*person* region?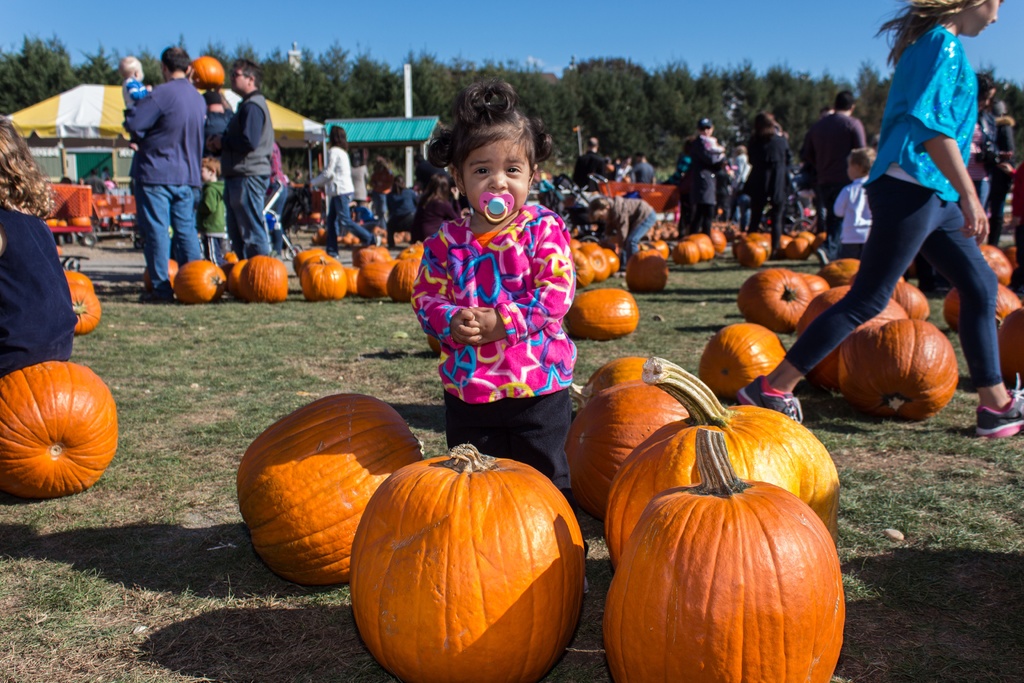
(840, 7, 1005, 411)
